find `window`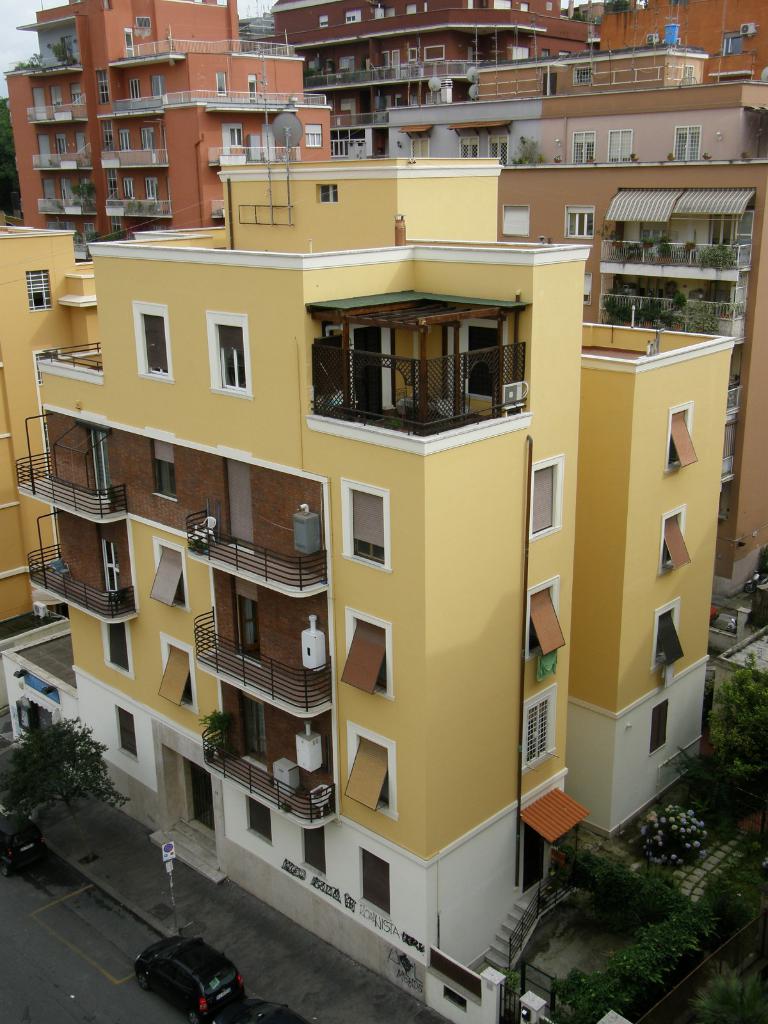
locate(314, 488, 387, 567)
